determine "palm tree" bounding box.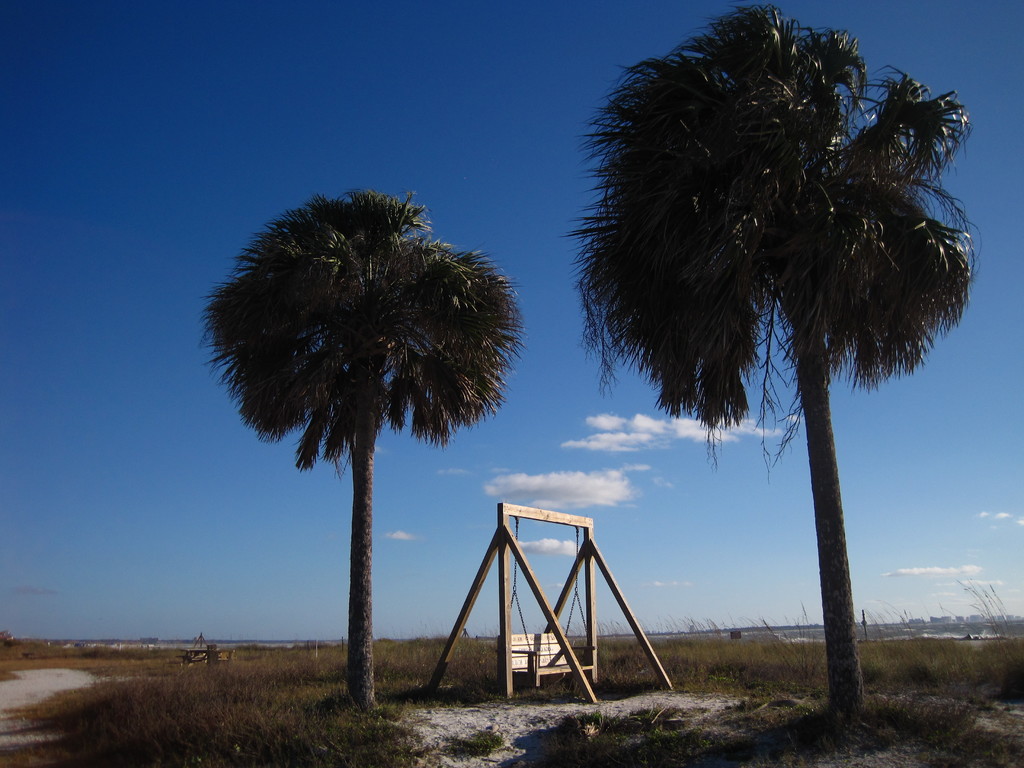
Determined: <region>566, 0, 986, 723</region>.
